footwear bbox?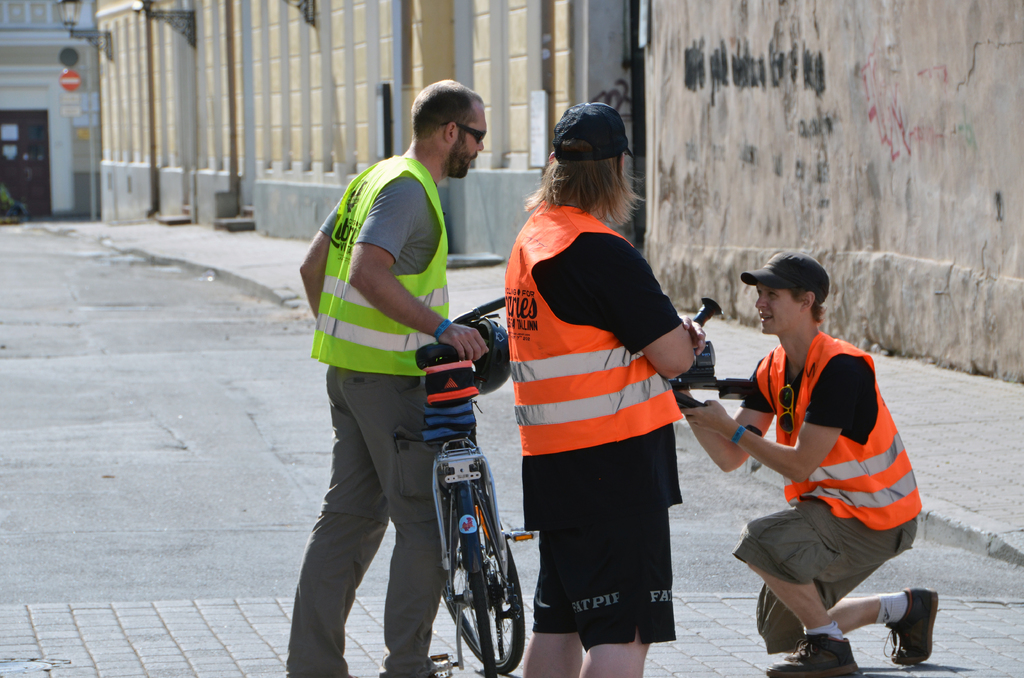
(783,585,937,663)
